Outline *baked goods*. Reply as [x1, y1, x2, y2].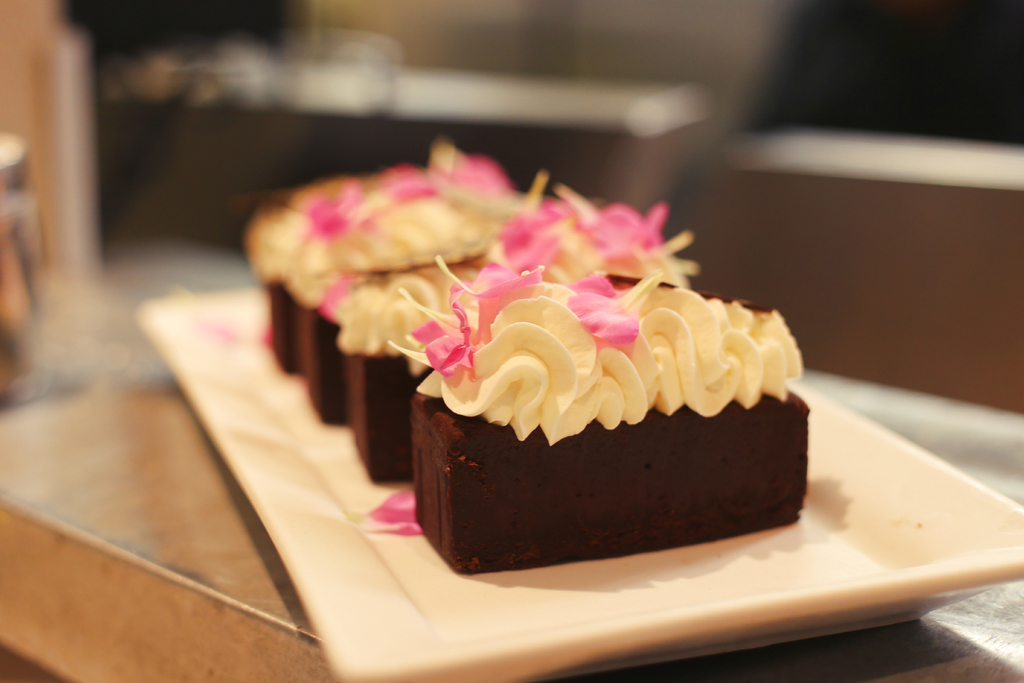
[419, 274, 815, 568].
